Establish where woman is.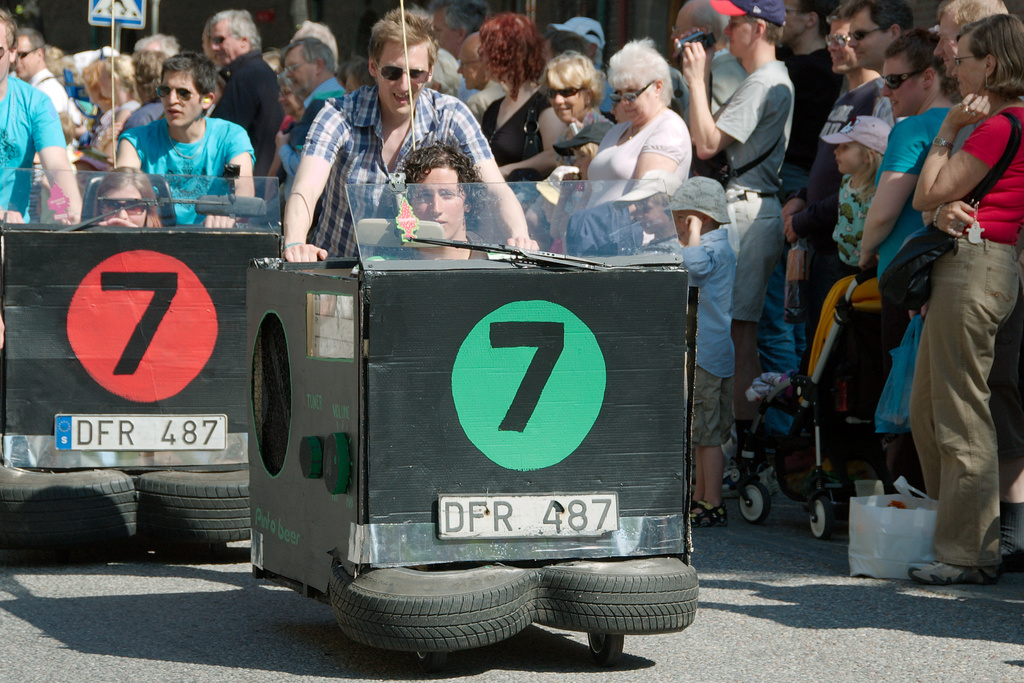
Established at BBox(570, 26, 694, 250).
